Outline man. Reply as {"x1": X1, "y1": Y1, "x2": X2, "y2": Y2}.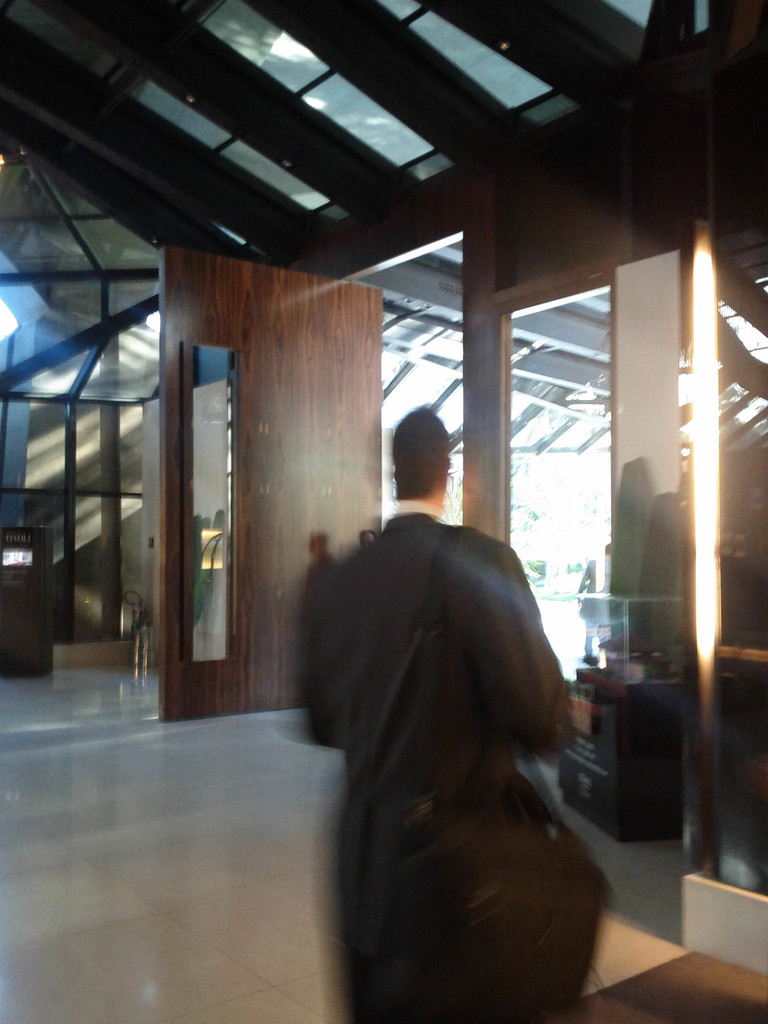
{"x1": 306, "y1": 408, "x2": 576, "y2": 1023}.
